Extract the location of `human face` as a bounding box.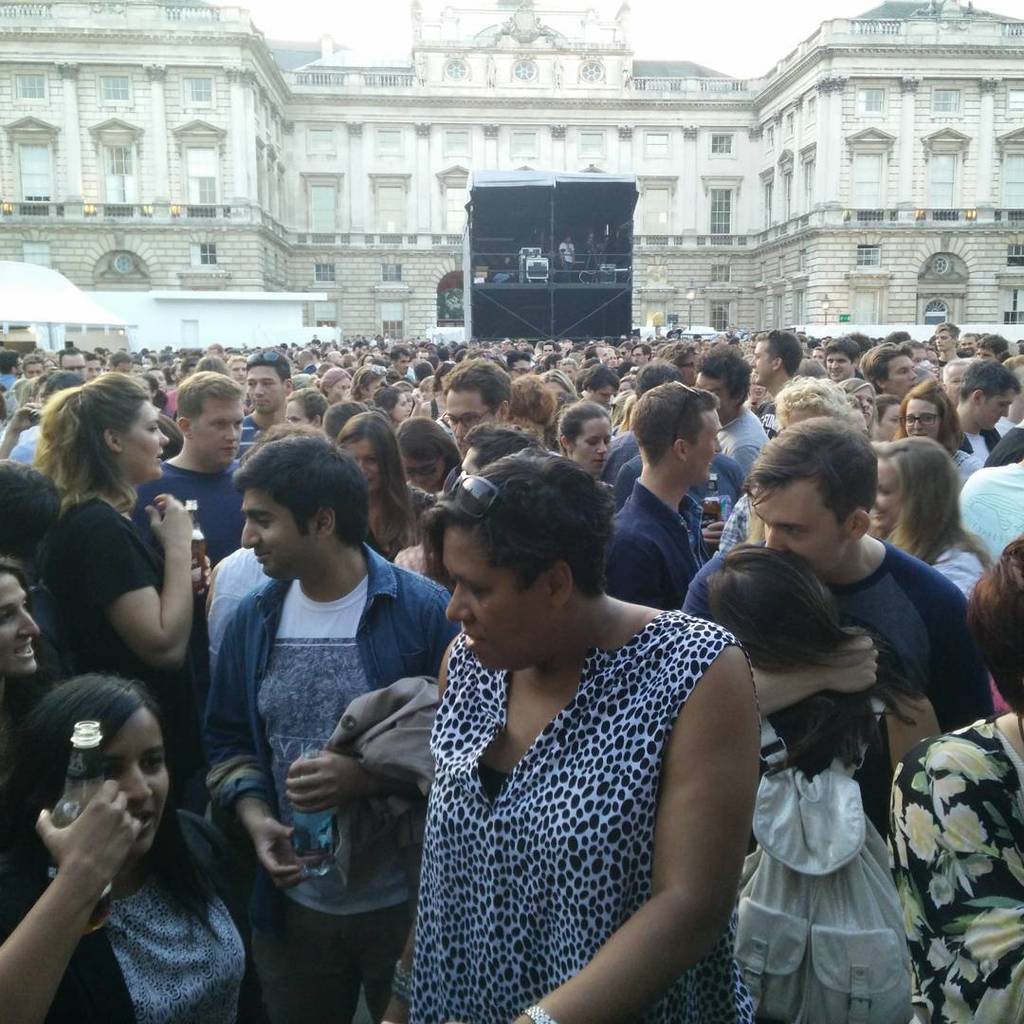
box=[338, 436, 383, 496].
